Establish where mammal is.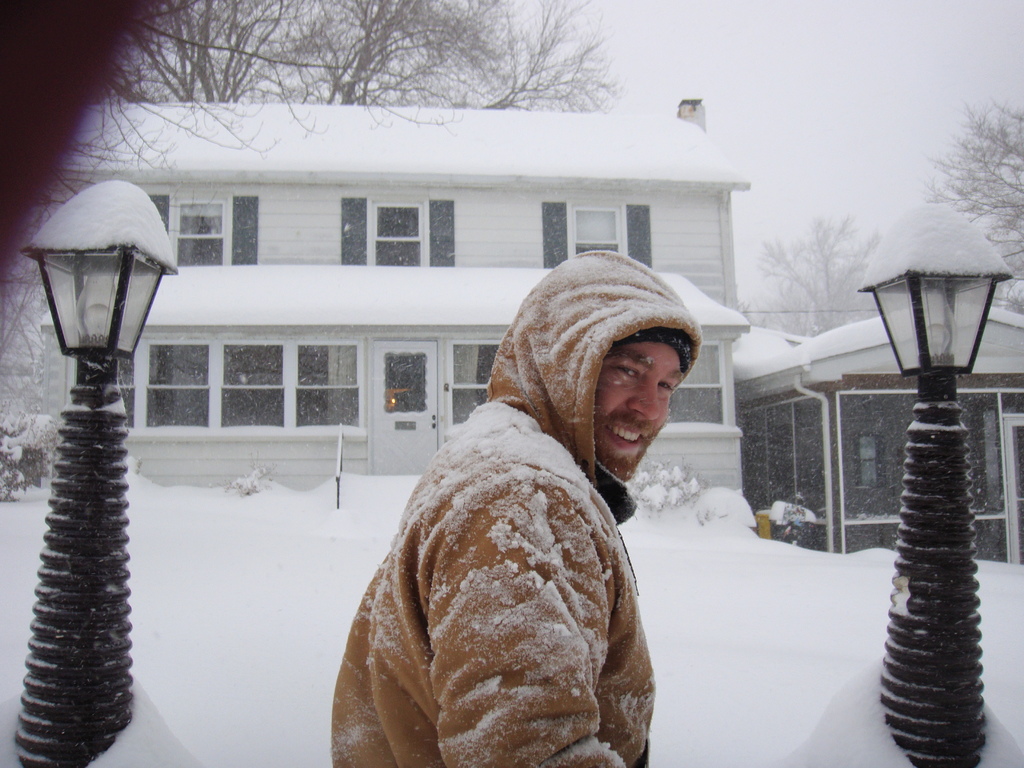
Established at box(321, 309, 738, 755).
